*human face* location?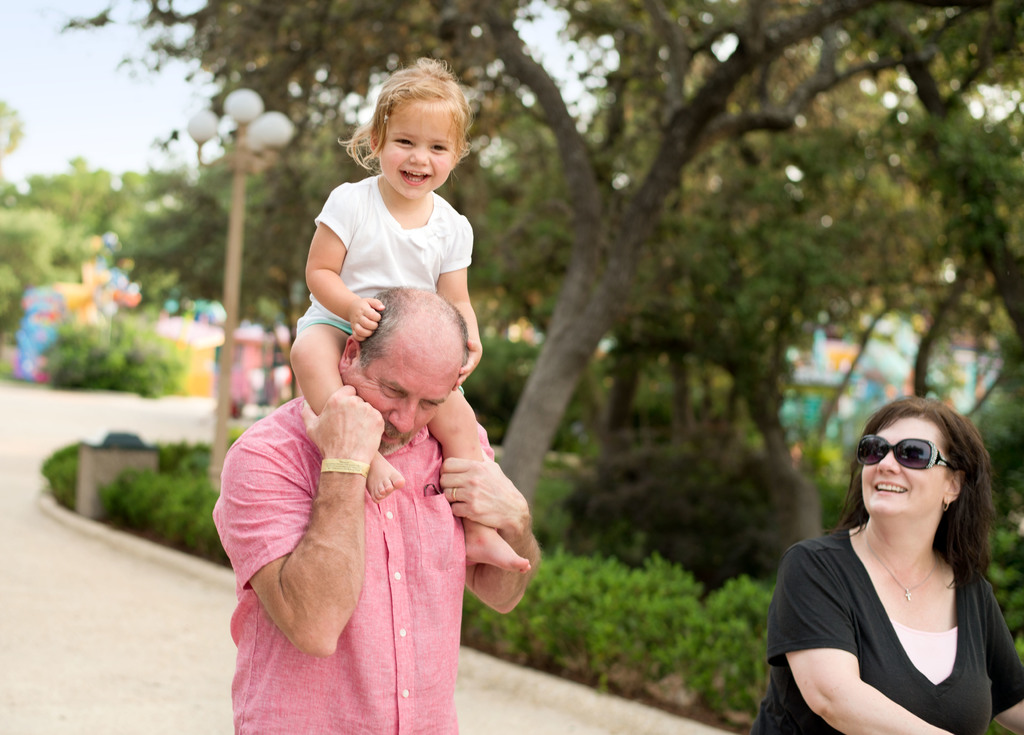
<region>379, 99, 461, 202</region>
